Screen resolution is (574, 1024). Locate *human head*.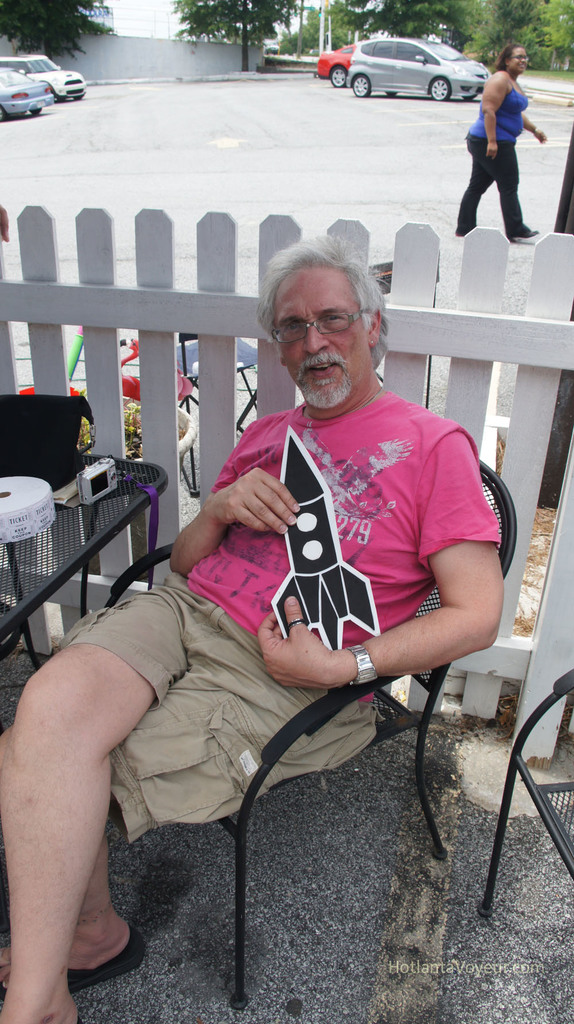
<box>501,39,532,74</box>.
